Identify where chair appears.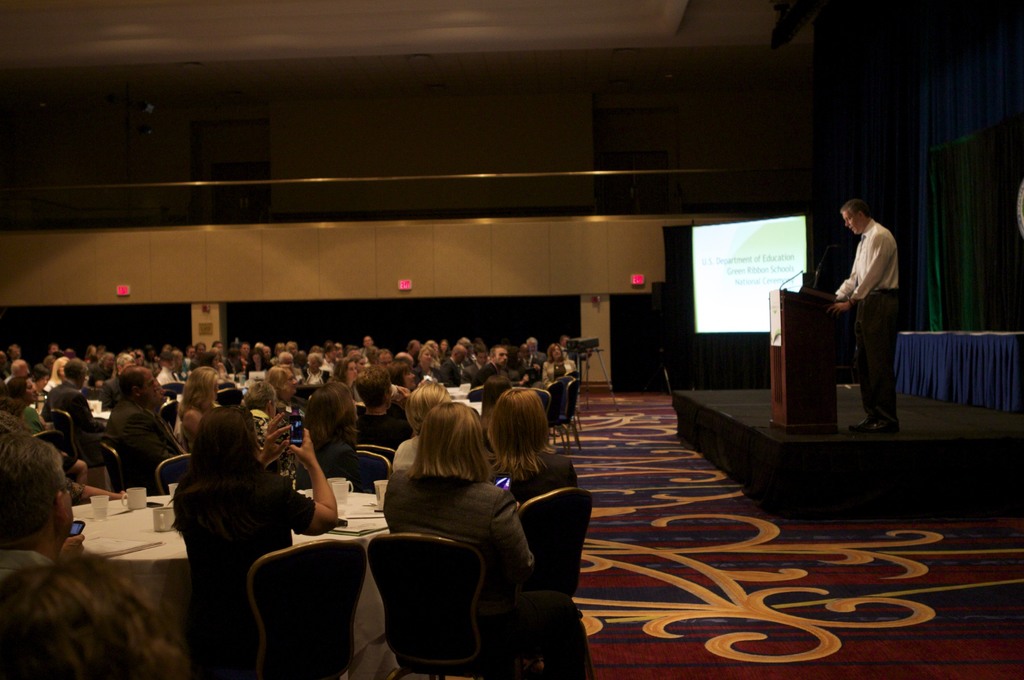
Appears at pyautogui.locateOnScreen(557, 368, 579, 438).
